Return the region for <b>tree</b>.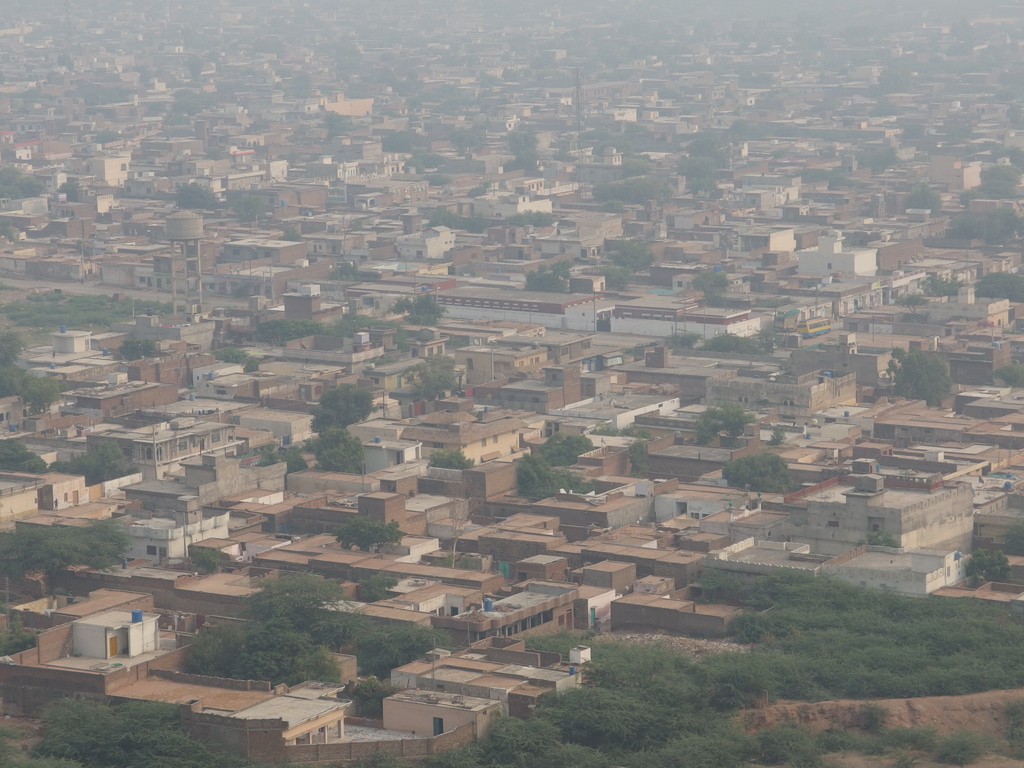
rect(502, 207, 558, 232).
